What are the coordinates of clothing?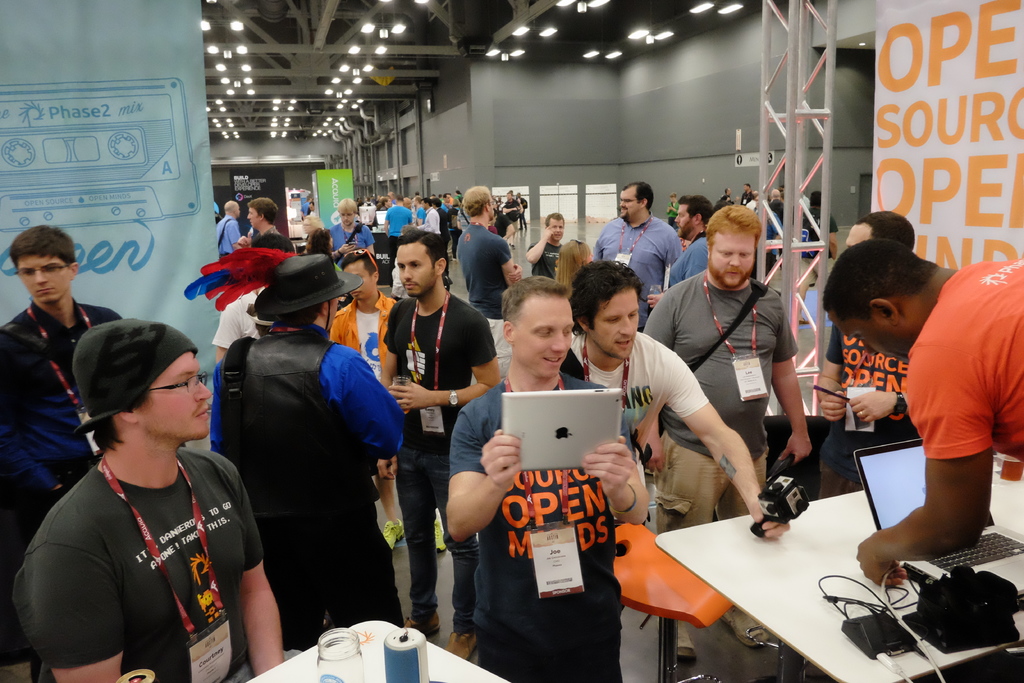
BBox(641, 266, 801, 536).
